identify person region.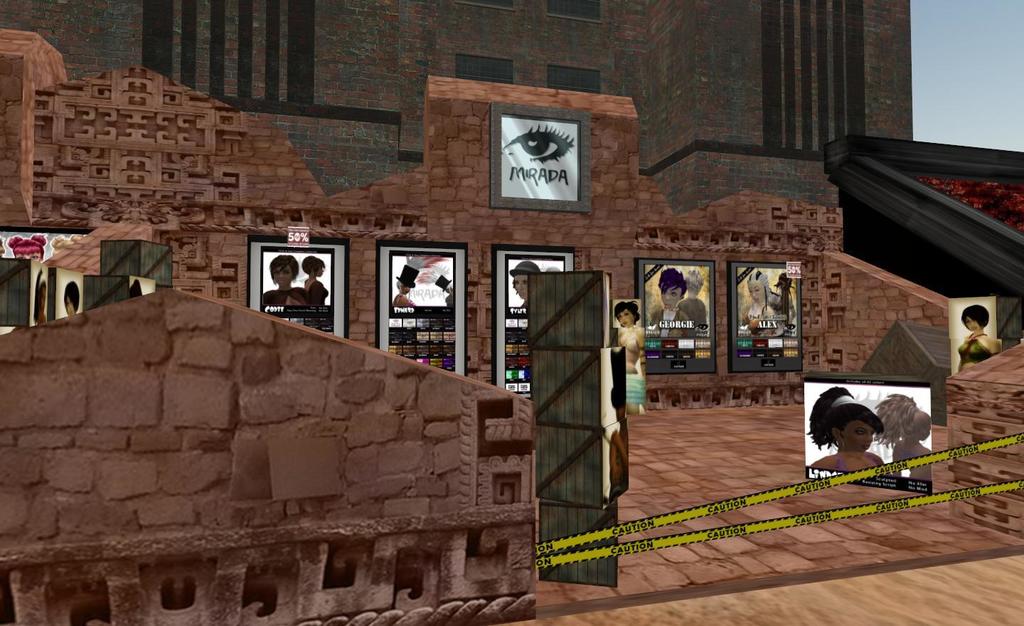
Region: BBox(302, 253, 331, 306).
